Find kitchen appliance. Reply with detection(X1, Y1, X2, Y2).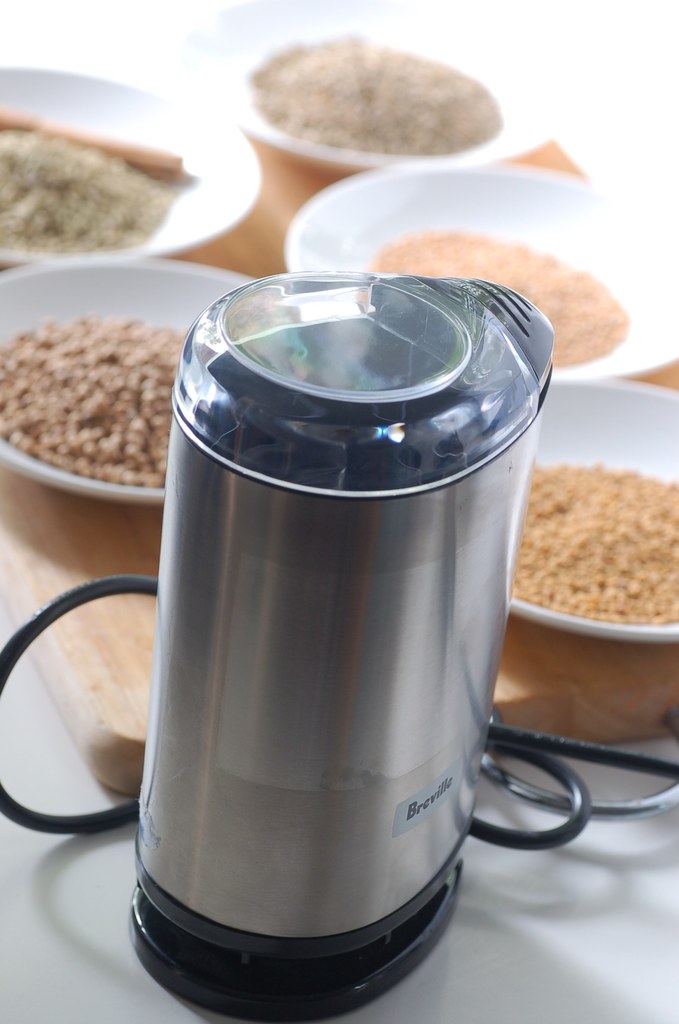
detection(0, 68, 259, 264).
